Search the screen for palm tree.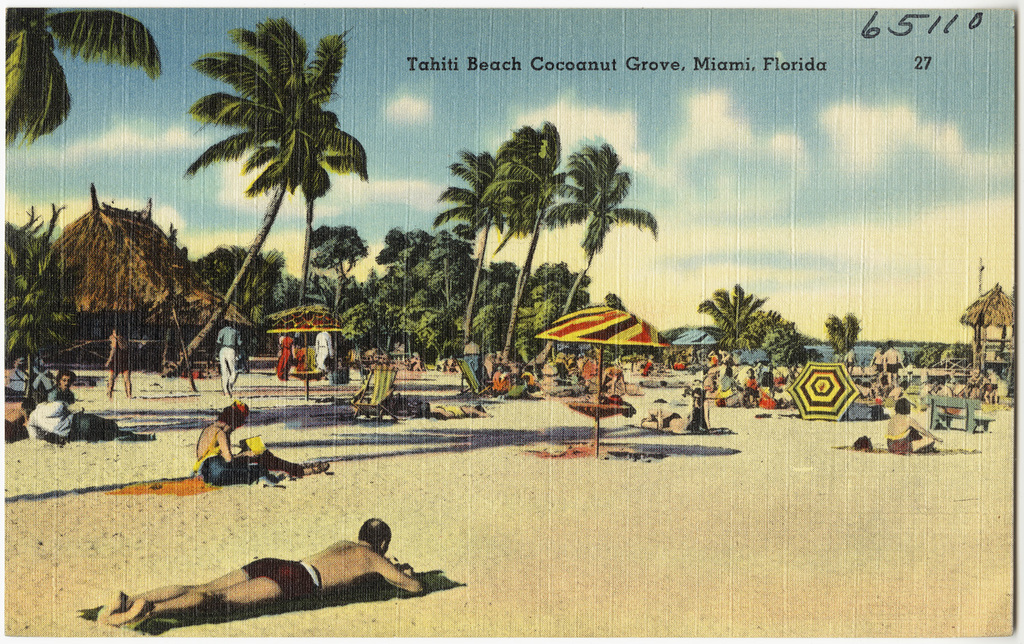
Found at [left=165, top=8, right=376, bottom=377].
